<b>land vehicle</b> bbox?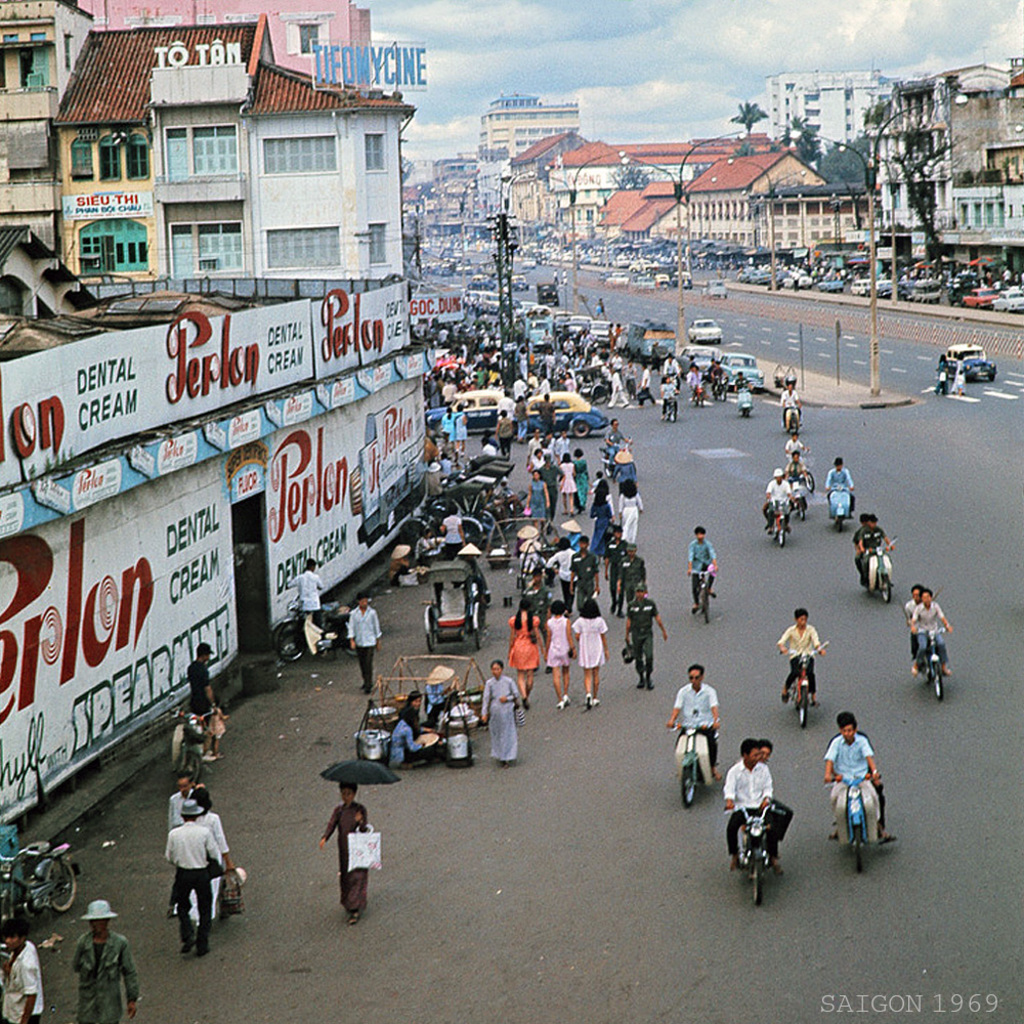
793 643 817 725
